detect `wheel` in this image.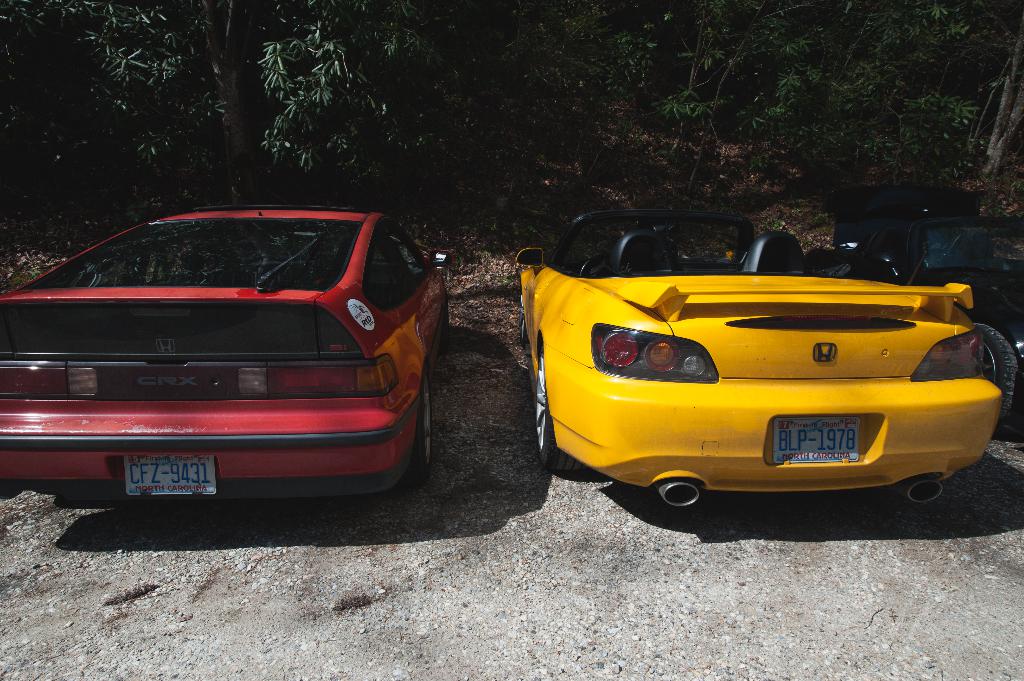
Detection: Rect(522, 294, 532, 355).
